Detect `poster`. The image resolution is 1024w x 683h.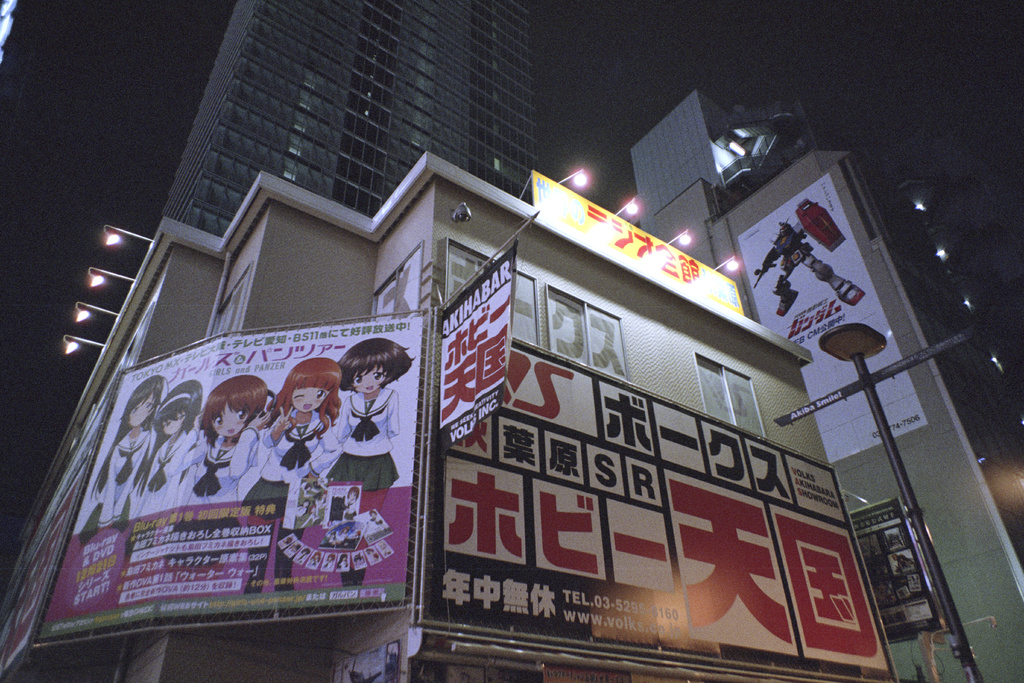
440 240 514 452.
